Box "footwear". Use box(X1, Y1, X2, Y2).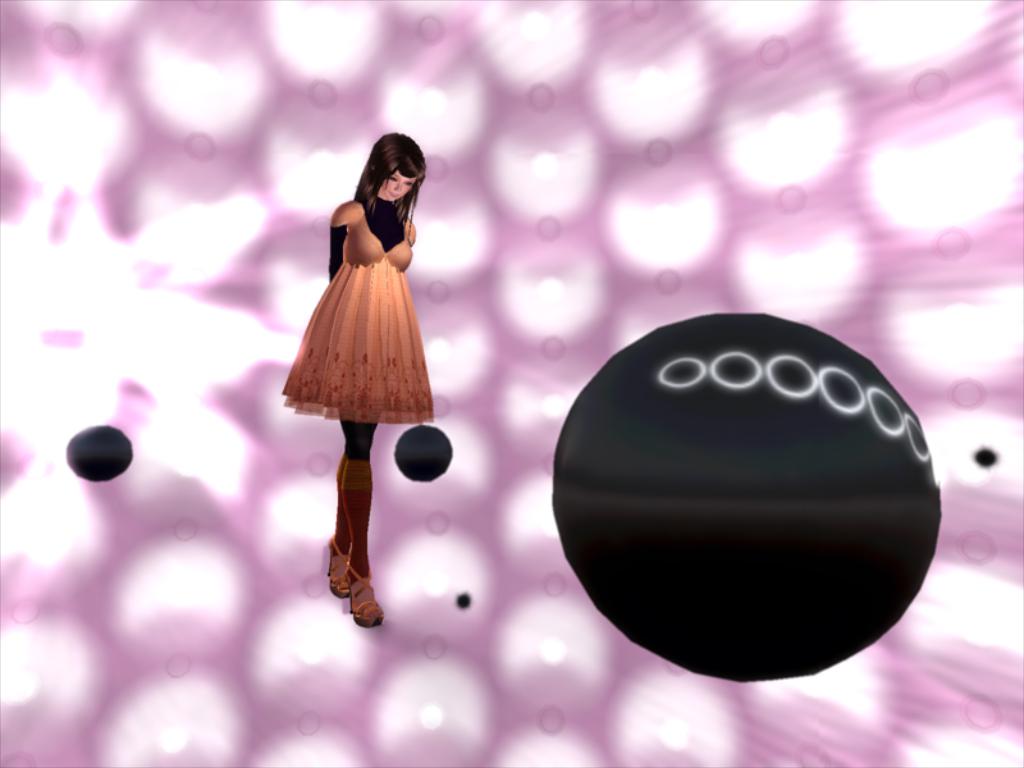
box(344, 561, 388, 625).
